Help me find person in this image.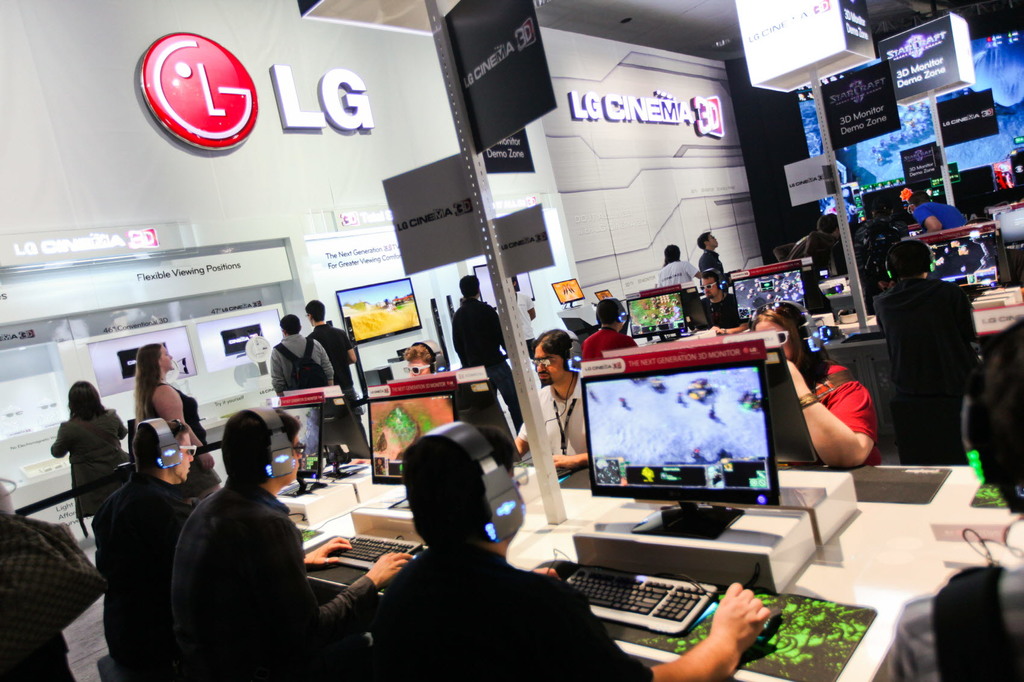
Found it: (774, 205, 872, 290).
